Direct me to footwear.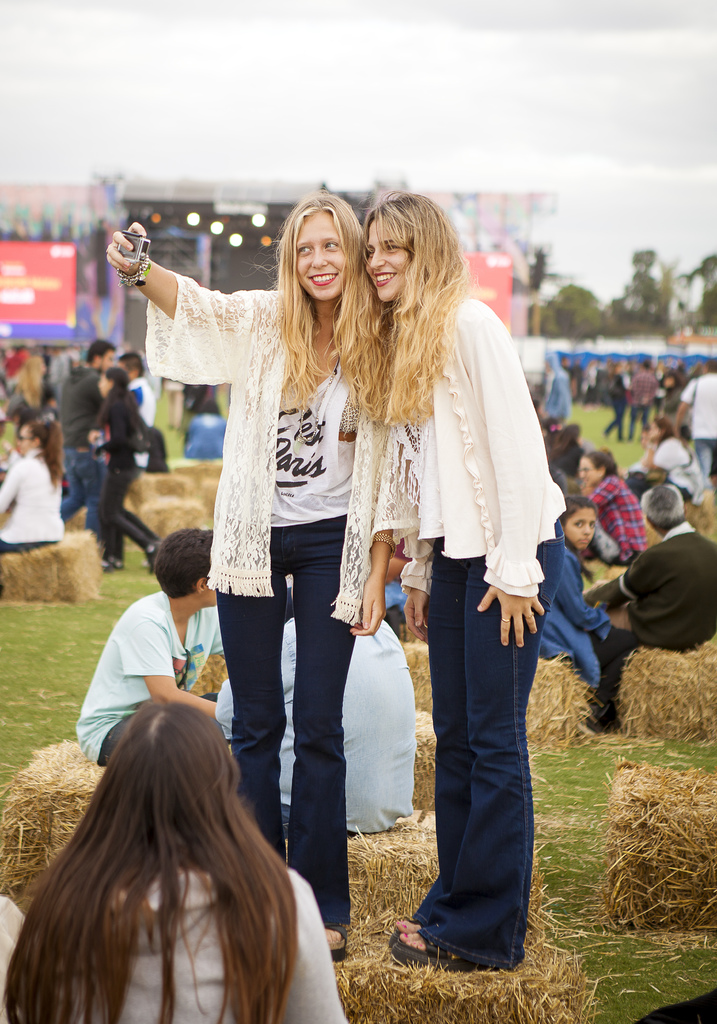
Direction: x1=389 y1=914 x2=448 y2=942.
